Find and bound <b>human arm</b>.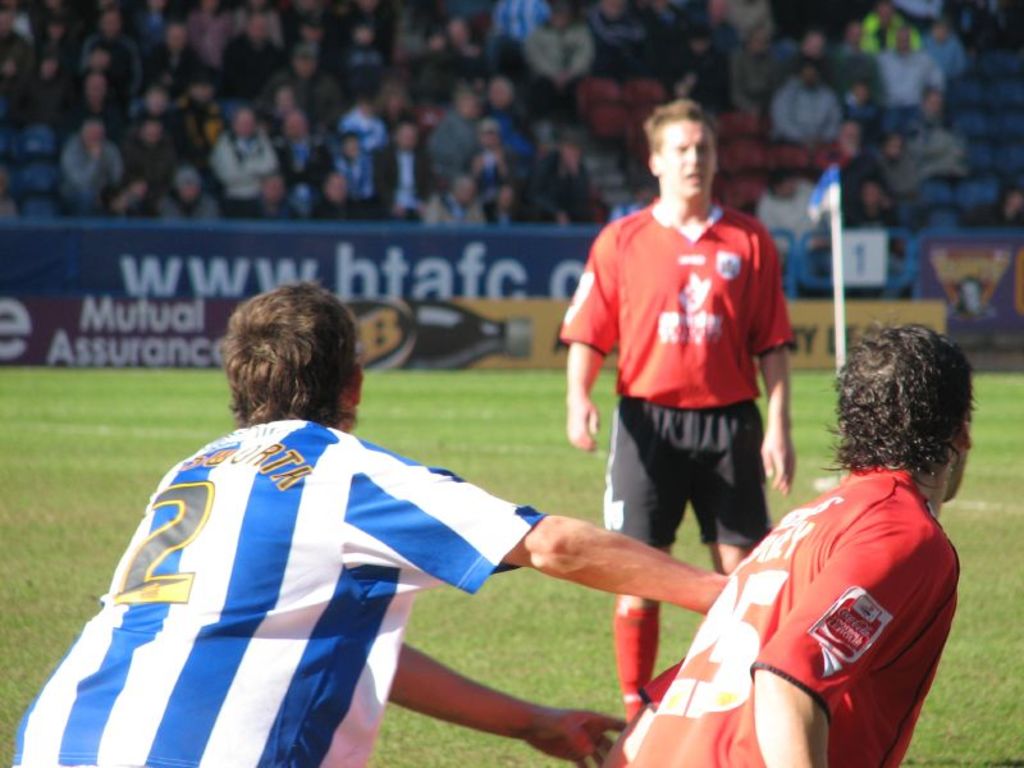
Bound: (left=771, top=82, right=794, bottom=128).
